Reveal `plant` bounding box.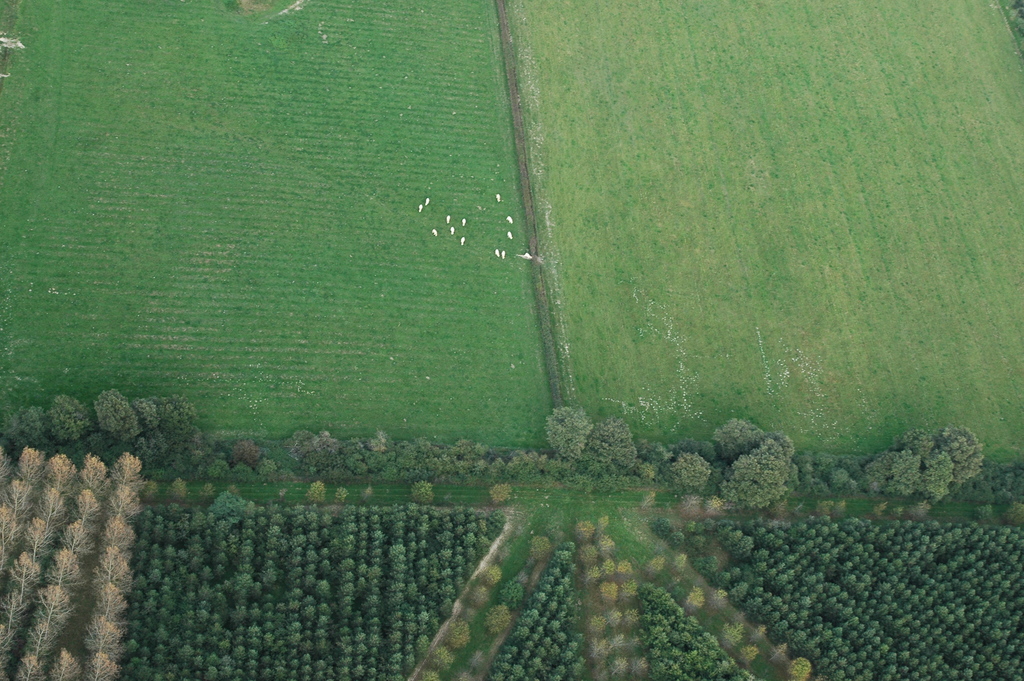
Revealed: [left=49, top=519, right=98, bottom=560].
